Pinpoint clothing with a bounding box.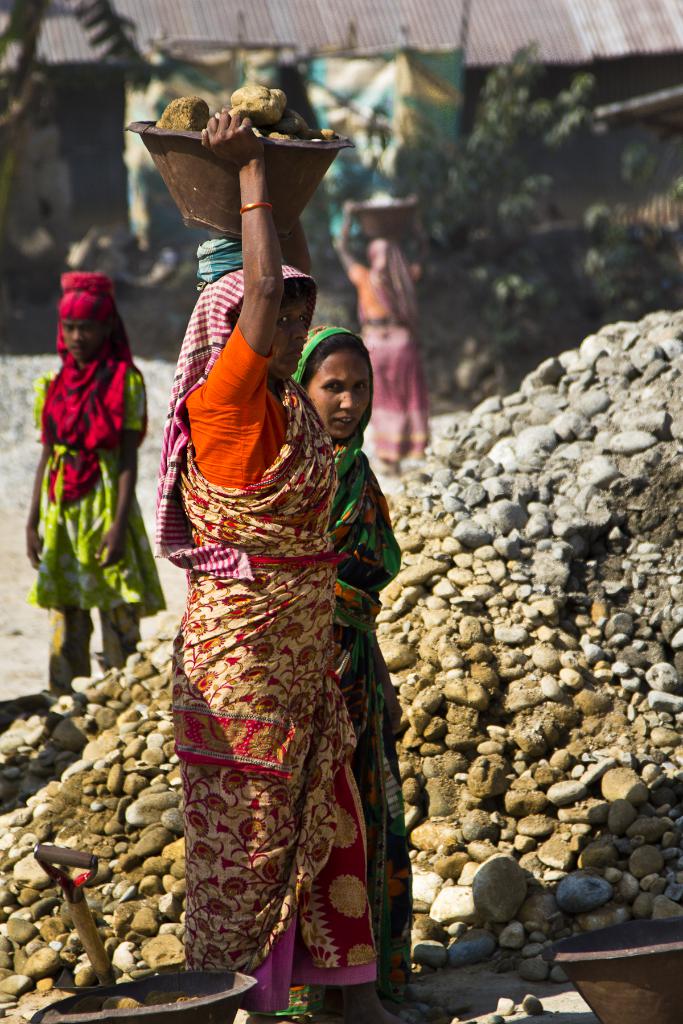
25, 272, 143, 666.
